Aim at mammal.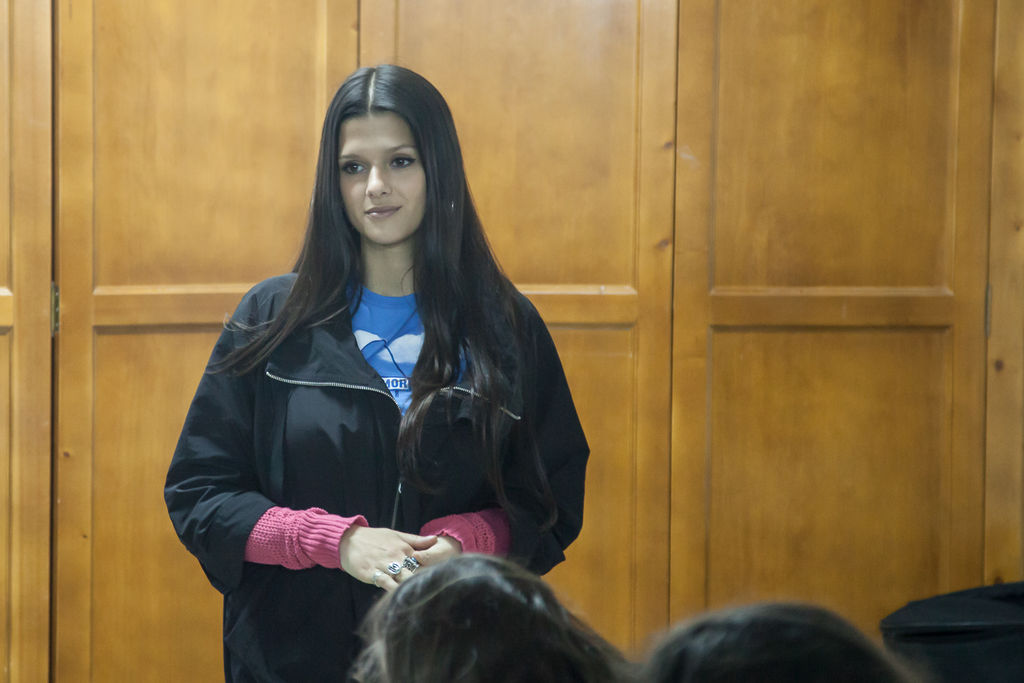
Aimed at bbox=(335, 559, 639, 682).
